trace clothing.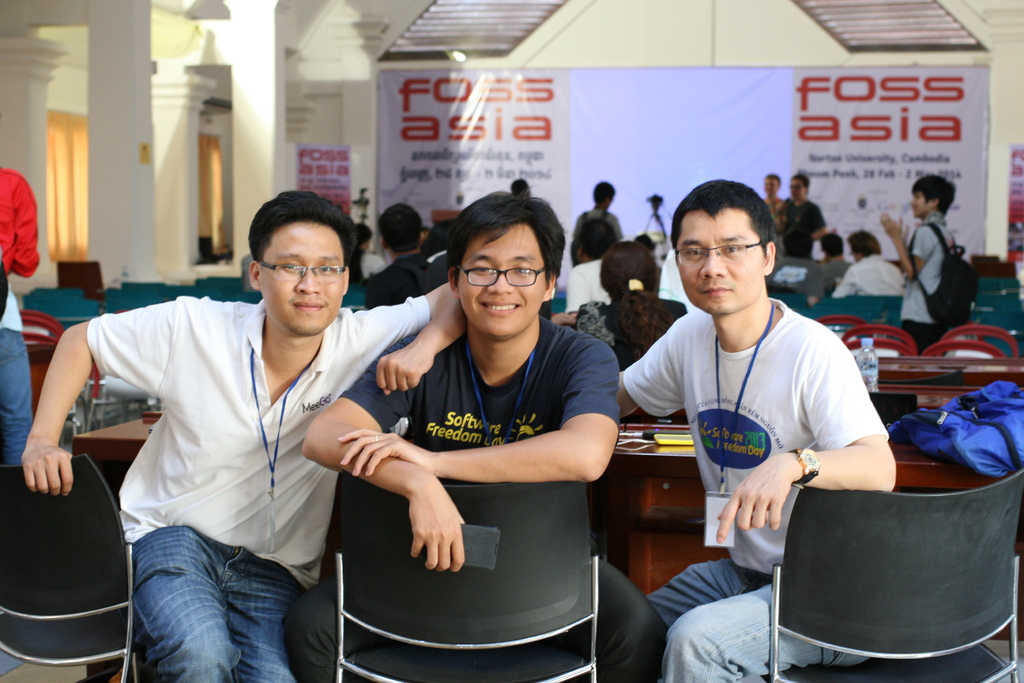
Traced to bbox=(818, 252, 887, 303).
